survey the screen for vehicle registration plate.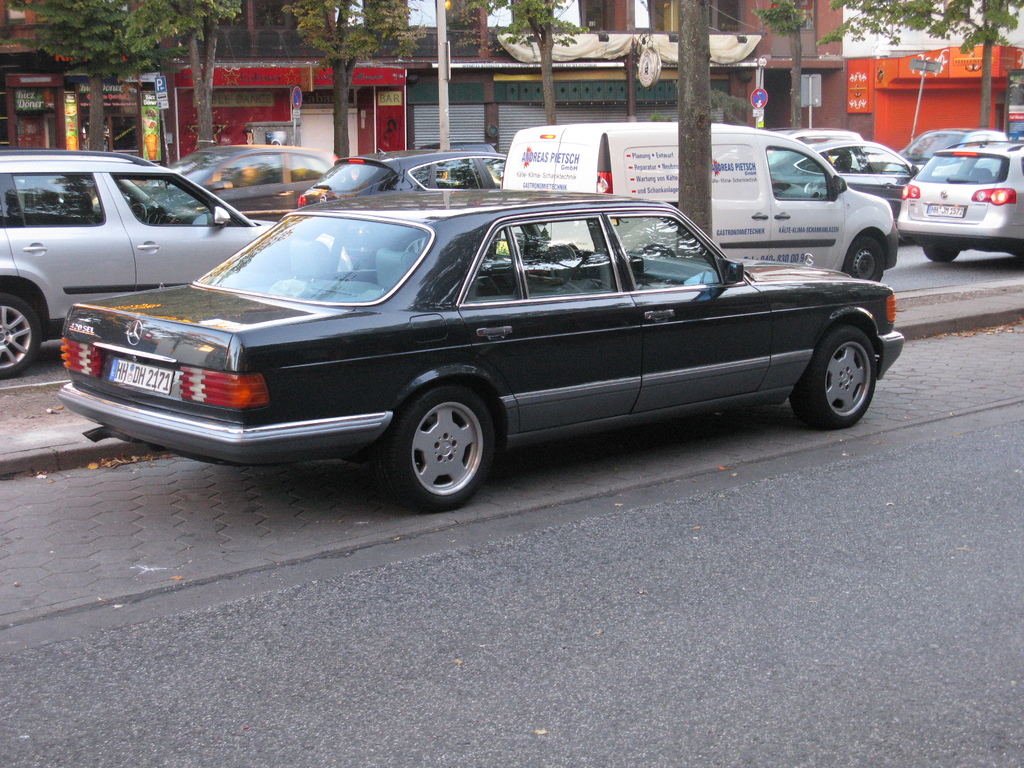
Survey found: x1=100, y1=358, x2=175, y2=390.
